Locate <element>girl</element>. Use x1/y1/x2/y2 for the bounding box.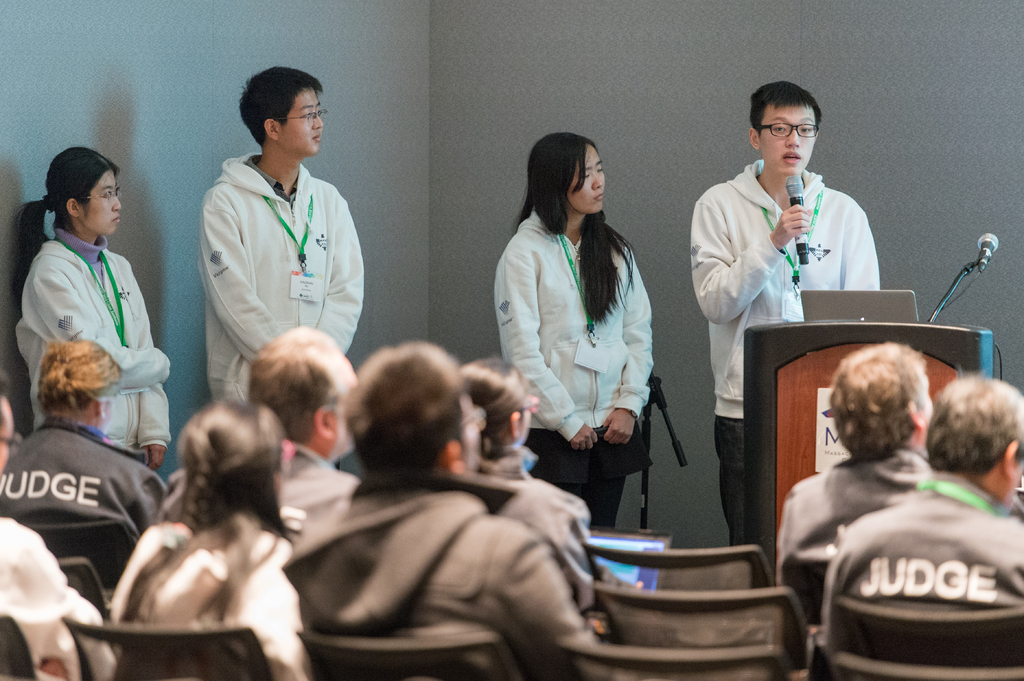
11/144/179/472.
